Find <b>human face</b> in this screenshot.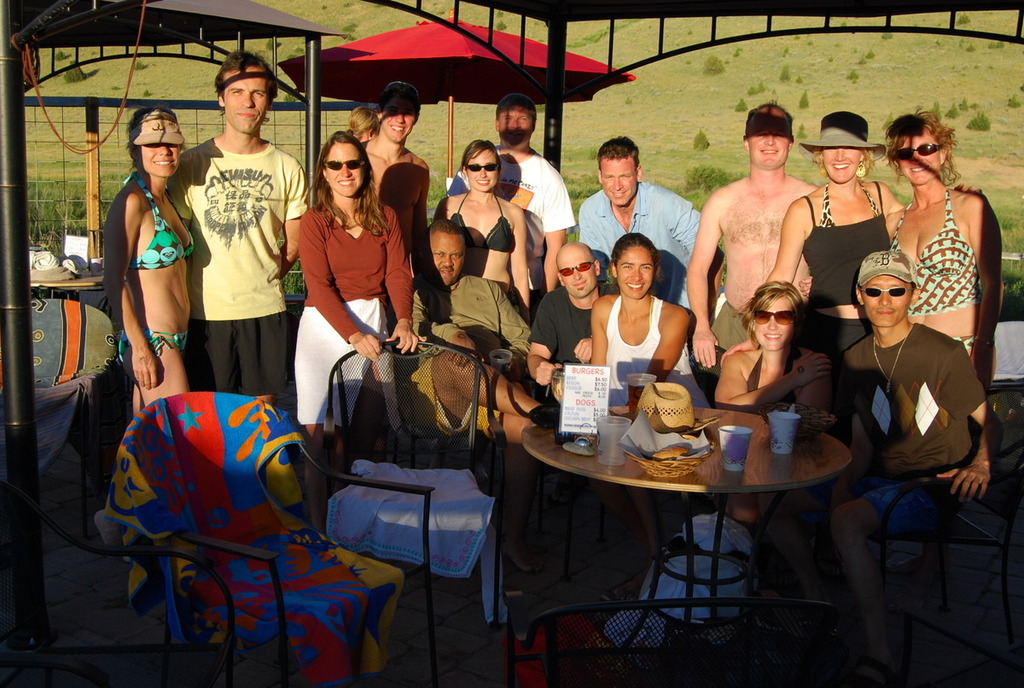
The bounding box for <b>human face</b> is <bbox>425, 234, 464, 283</bbox>.
